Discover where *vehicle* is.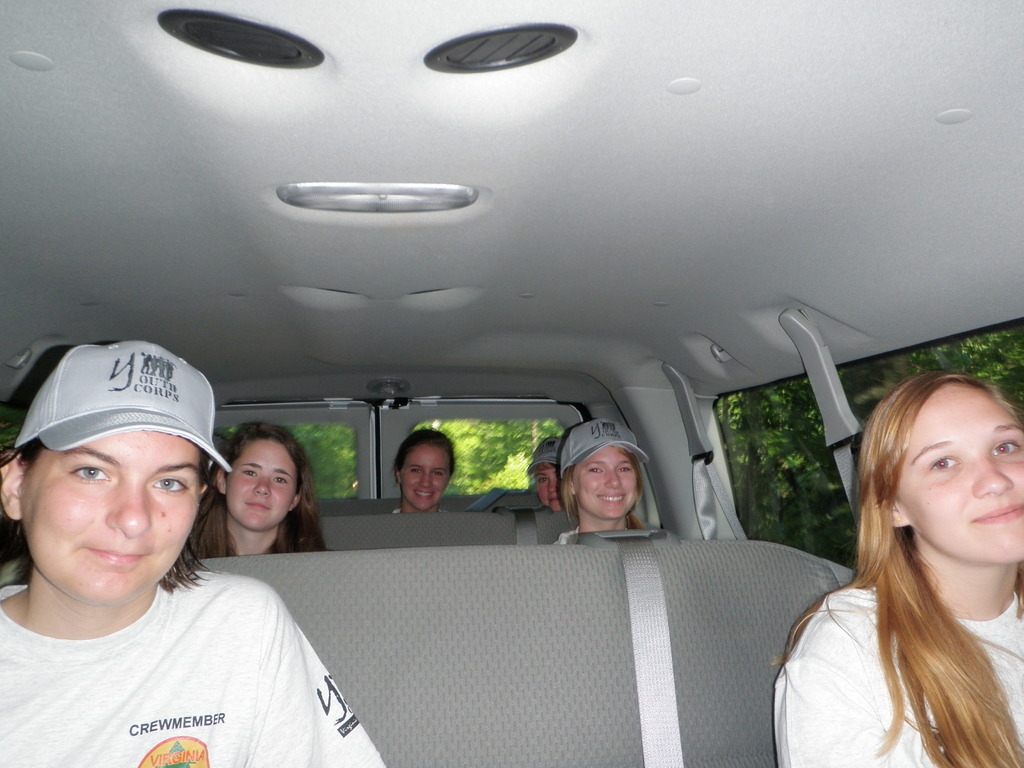
Discovered at <box>0,86,1009,748</box>.
